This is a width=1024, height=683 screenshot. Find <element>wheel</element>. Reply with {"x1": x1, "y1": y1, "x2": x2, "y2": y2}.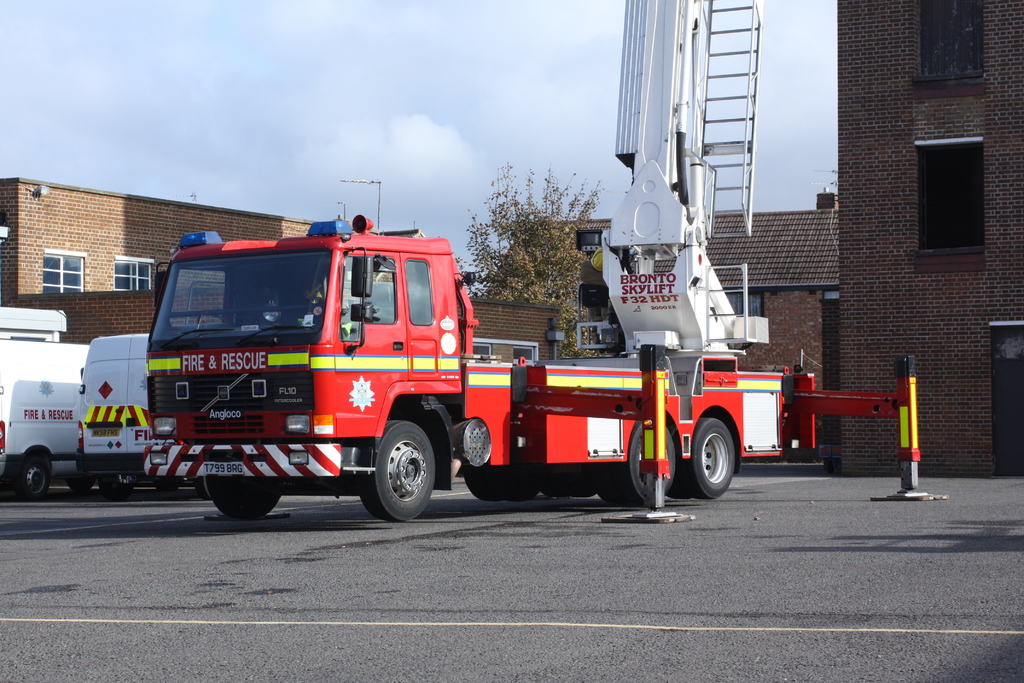
{"x1": 200, "y1": 311, "x2": 234, "y2": 323}.
